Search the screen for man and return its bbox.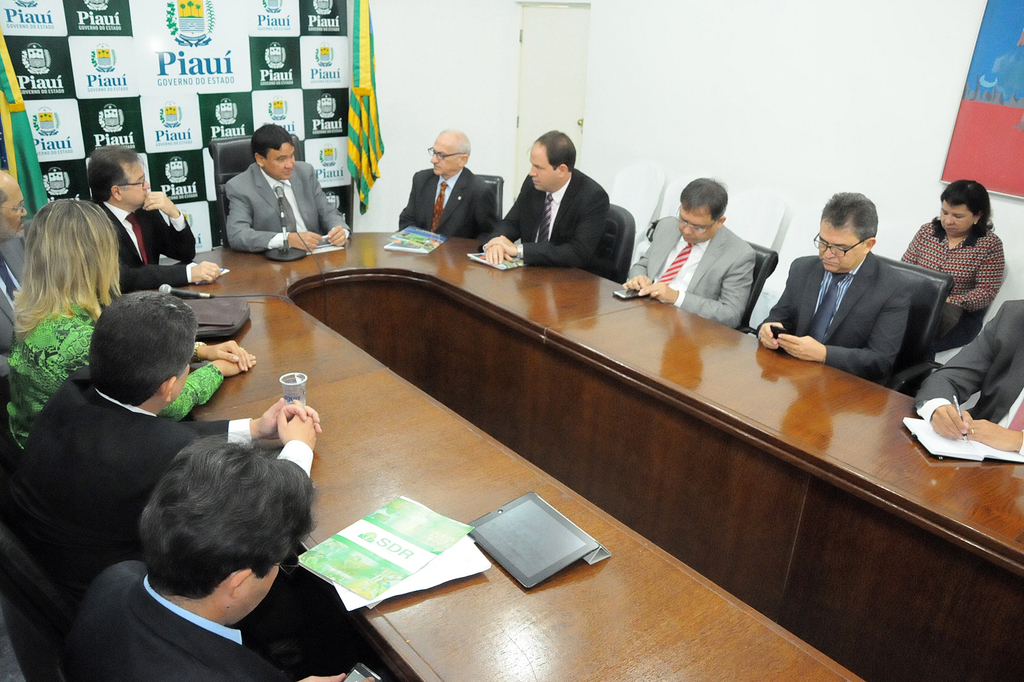
Found: 622:177:755:330.
